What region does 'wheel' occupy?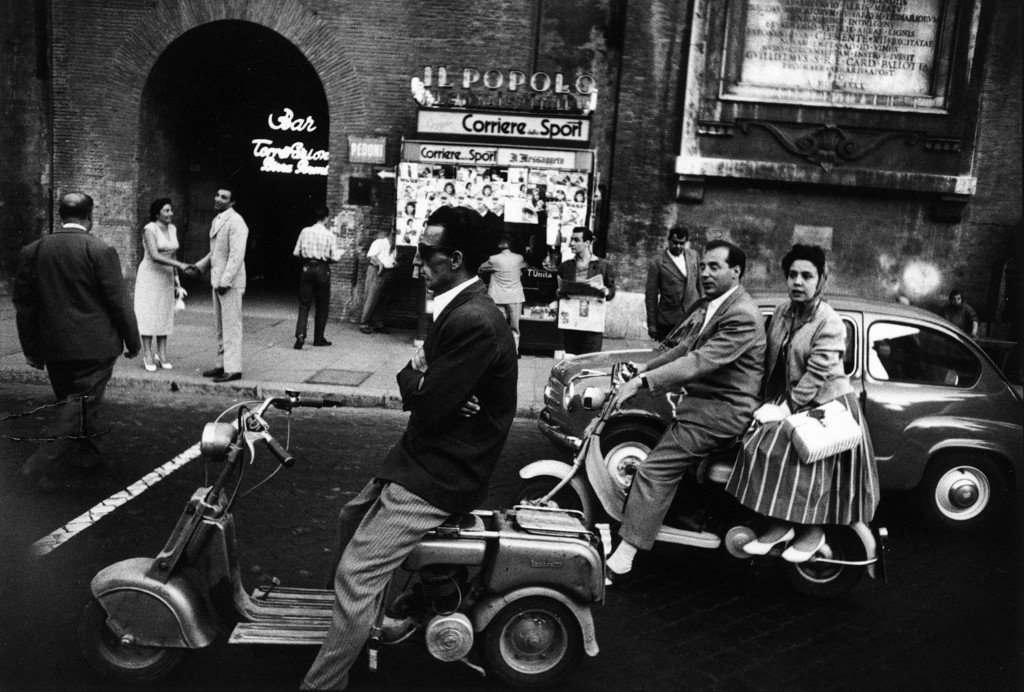
477/600/583/690.
